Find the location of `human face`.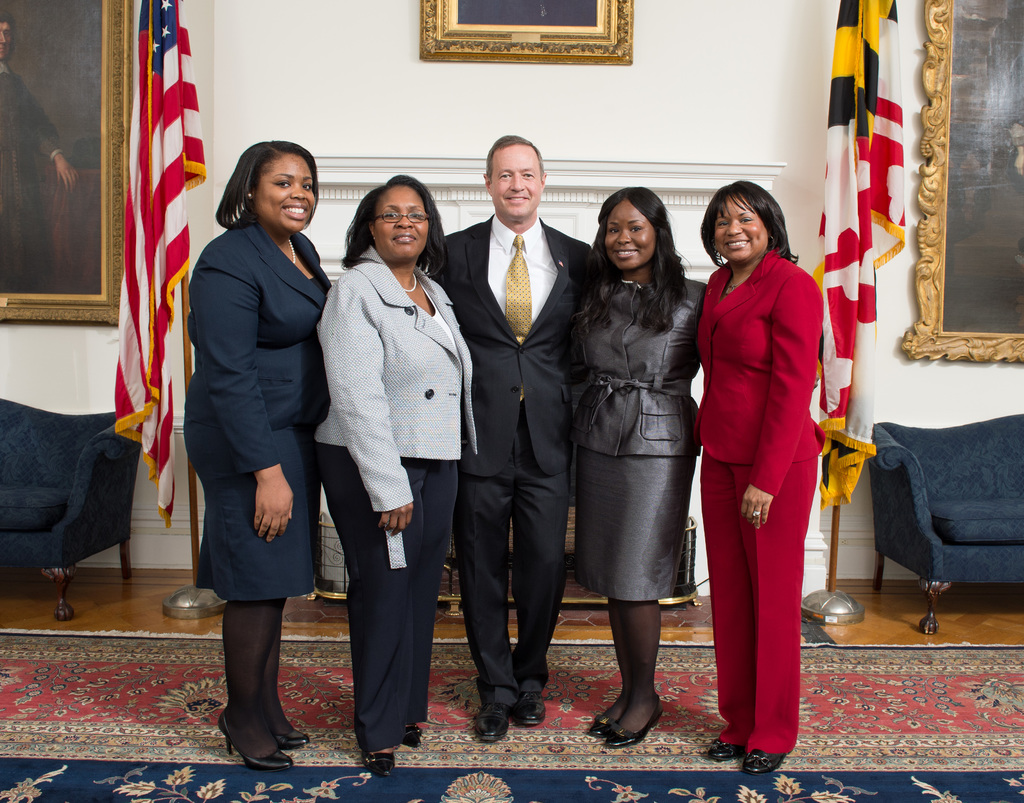
Location: x1=607 y1=198 x2=652 y2=270.
